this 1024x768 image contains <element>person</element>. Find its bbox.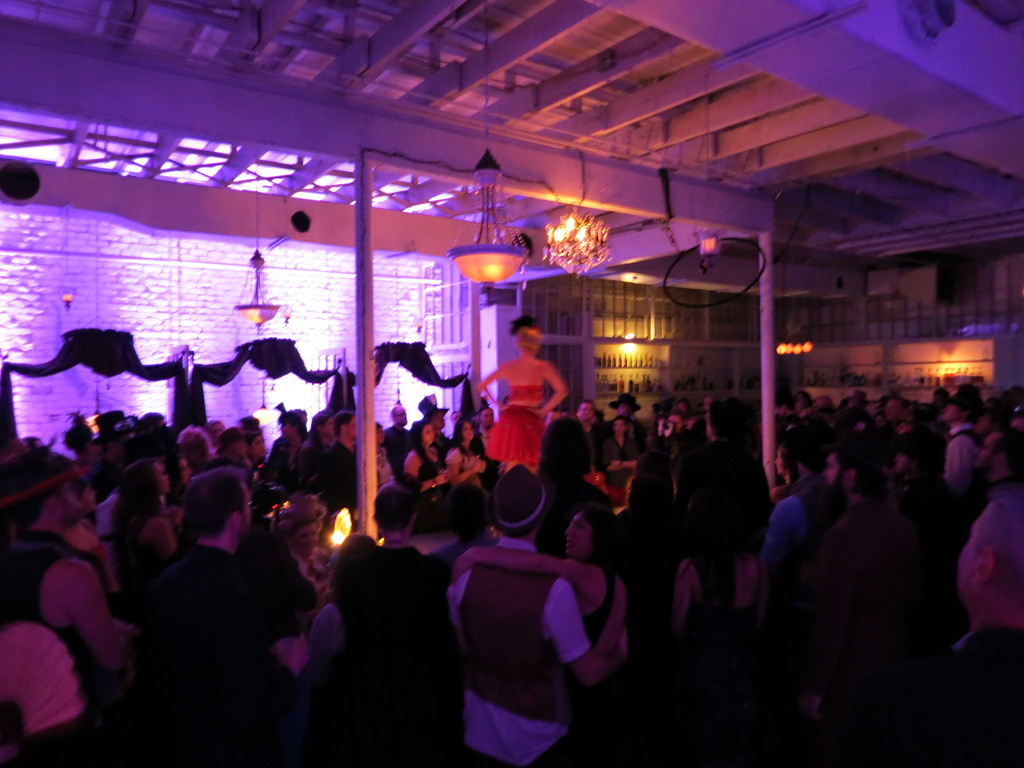
x1=771 y1=433 x2=815 y2=577.
